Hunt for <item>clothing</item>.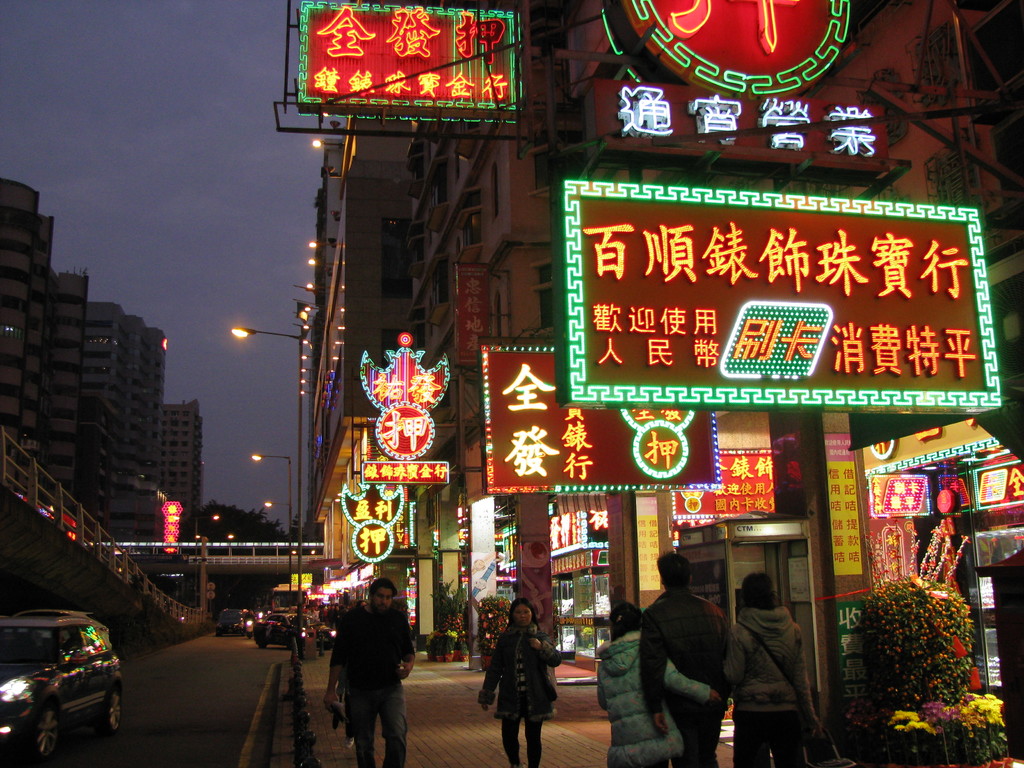
Hunted down at [left=596, top=634, right=726, bottom=767].
